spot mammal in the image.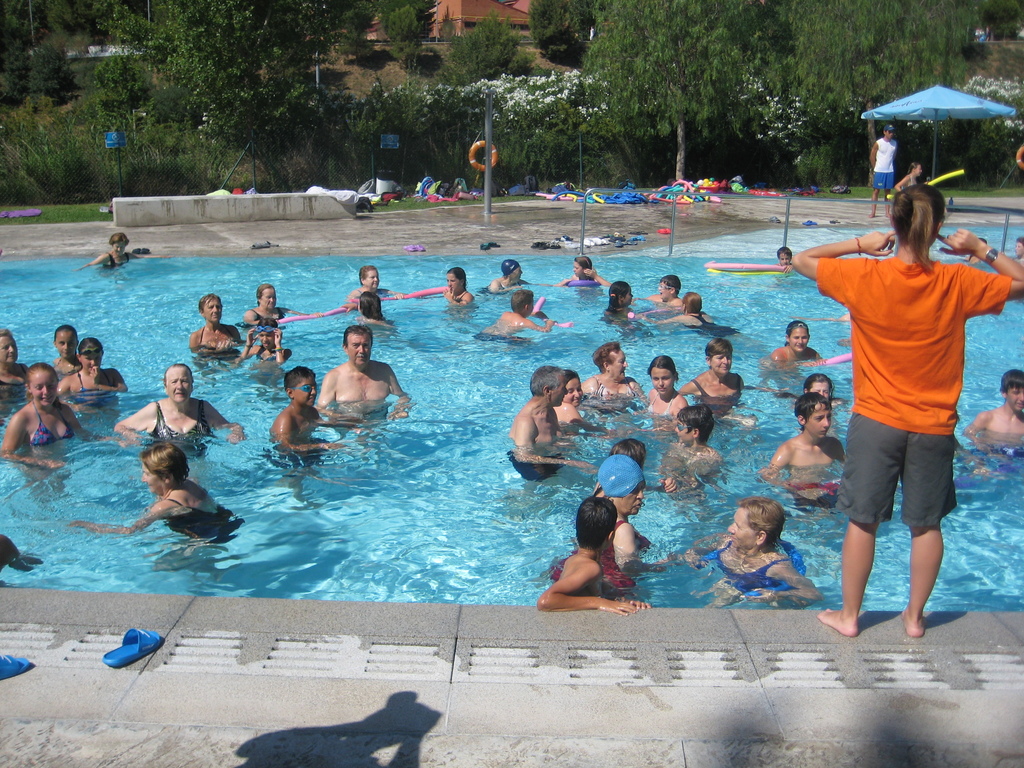
mammal found at rect(241, 280, 305, 320).
